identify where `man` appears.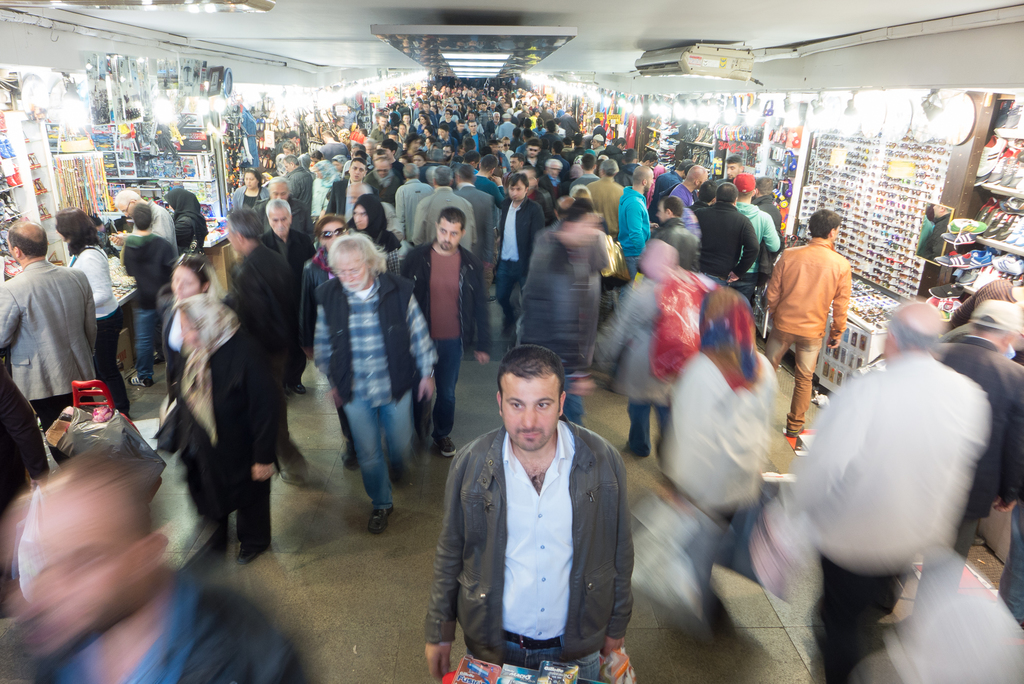
Appears at box(692, 181, 757, 288).
